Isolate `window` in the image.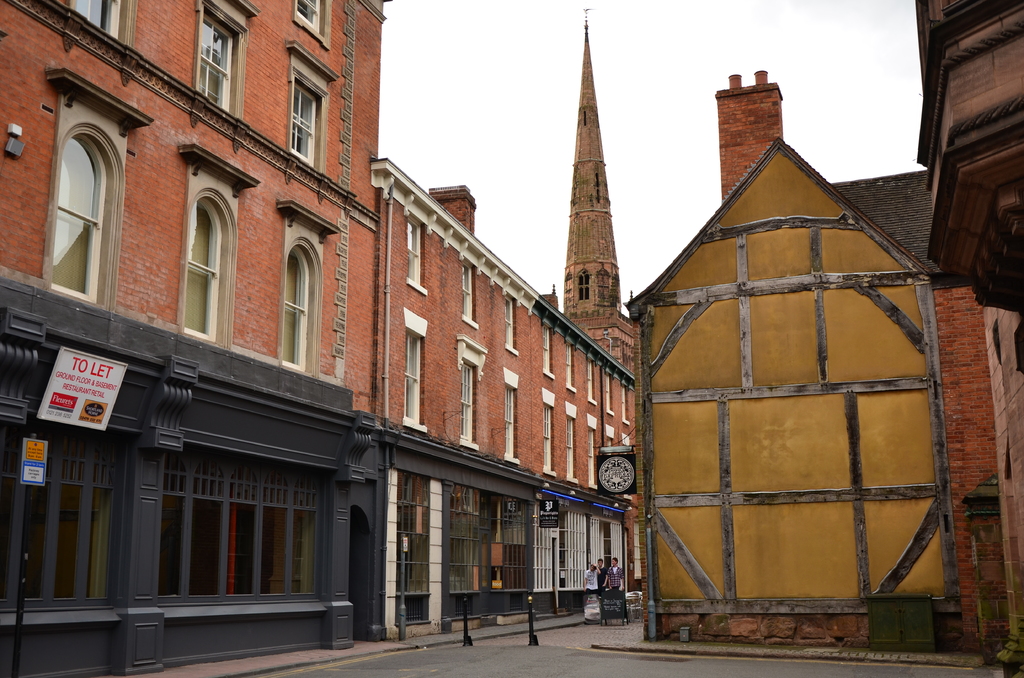
Isolated region: {"left": 289, "top": 38, "right": 343, "bottom": 167}.
